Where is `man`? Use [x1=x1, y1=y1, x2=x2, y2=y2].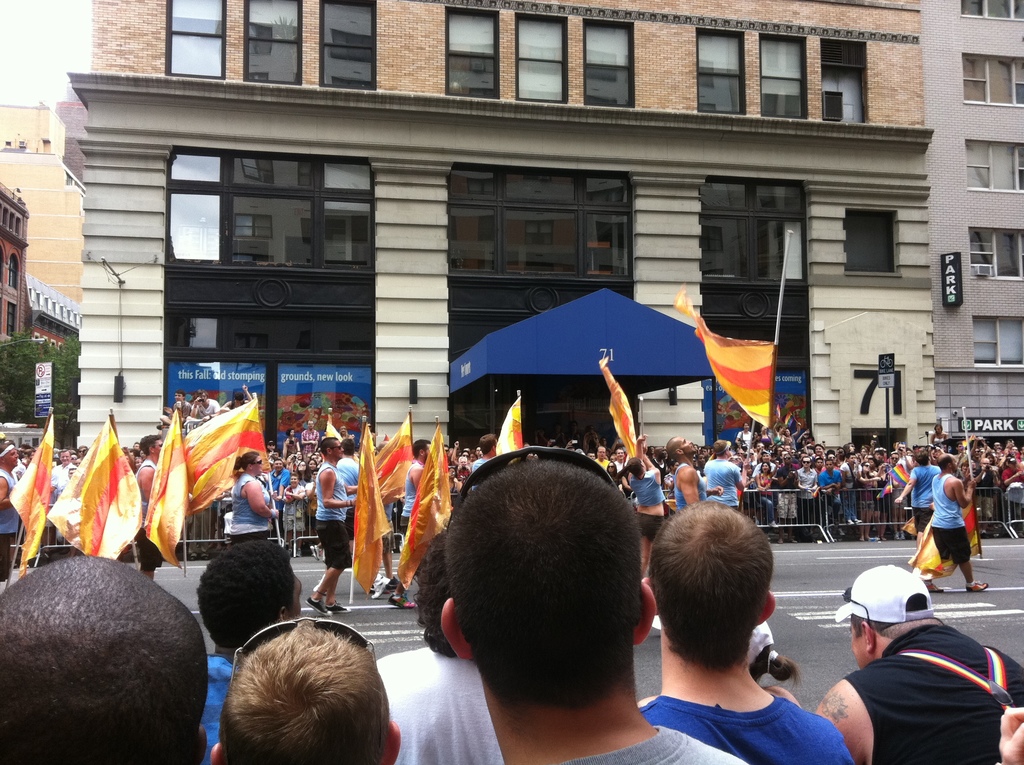
[x1=0, y1=554, x2=207, y2=764].
